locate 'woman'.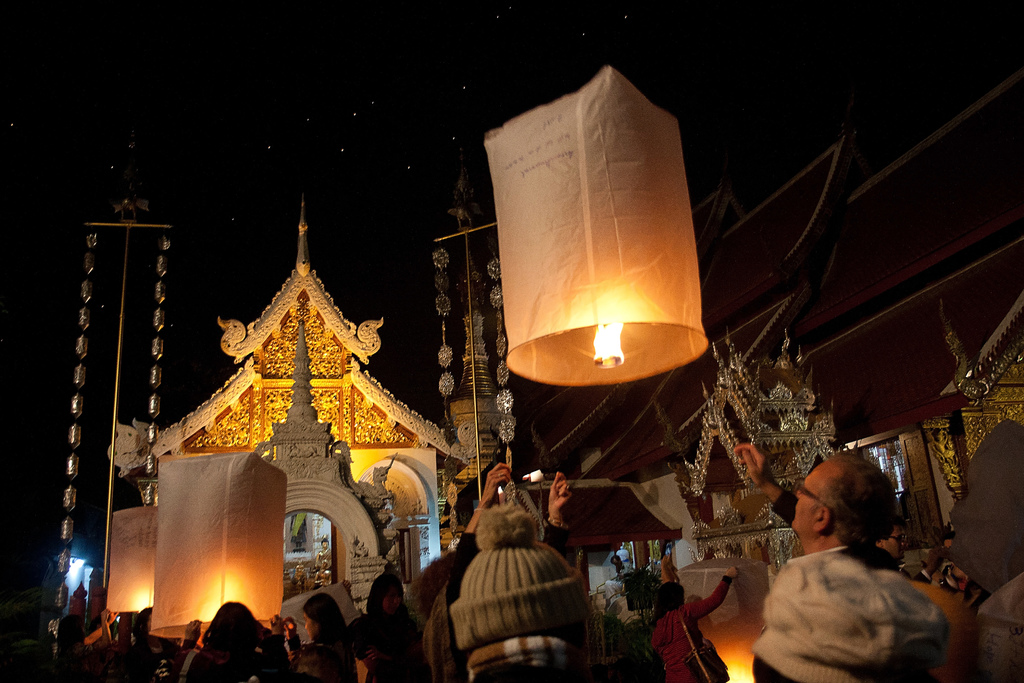
Bounding box: pyautogui.locateOnScreen(55, 605, 120, 682).
